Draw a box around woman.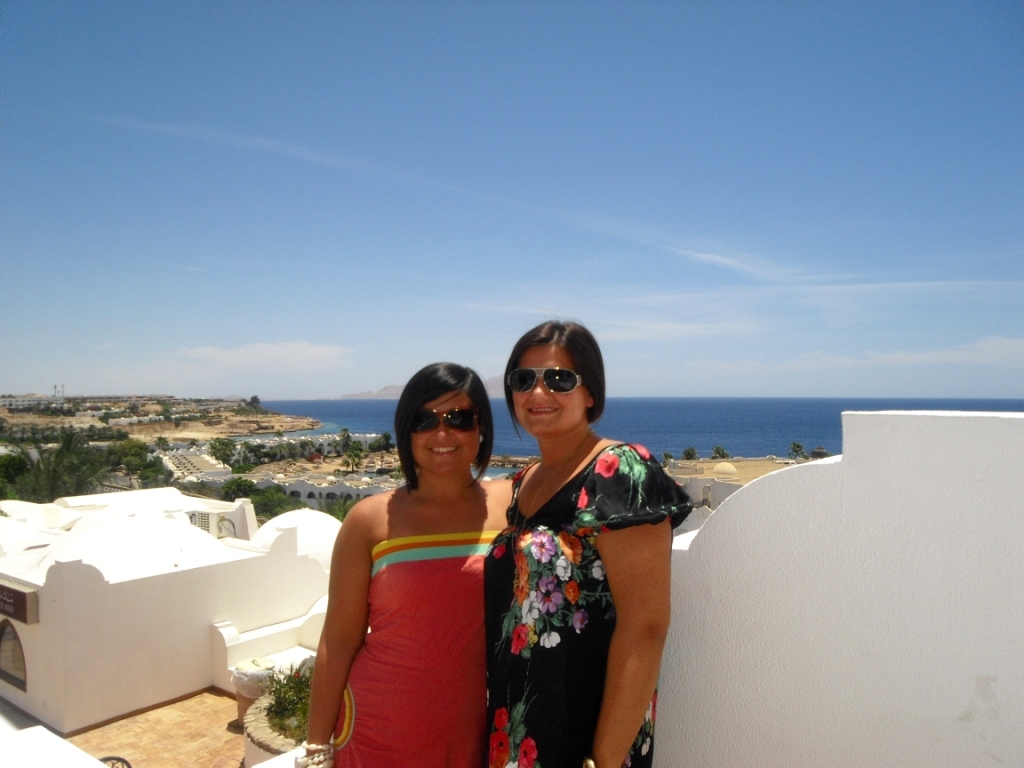
box=[300, 357, 525, 767].
